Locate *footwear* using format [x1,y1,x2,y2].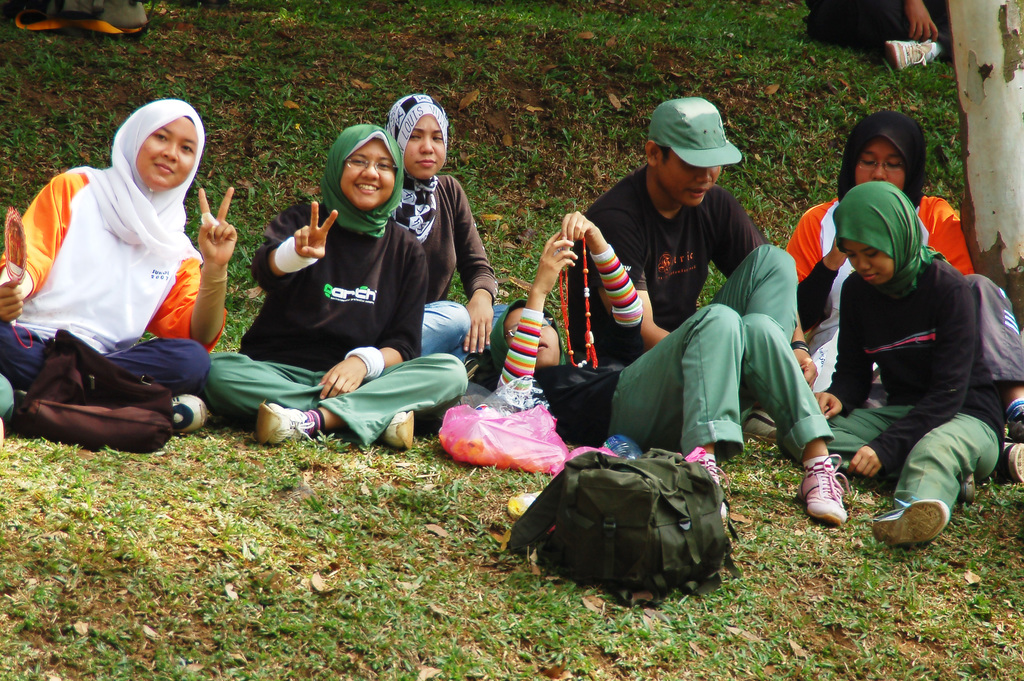
[689,451,724,526].
